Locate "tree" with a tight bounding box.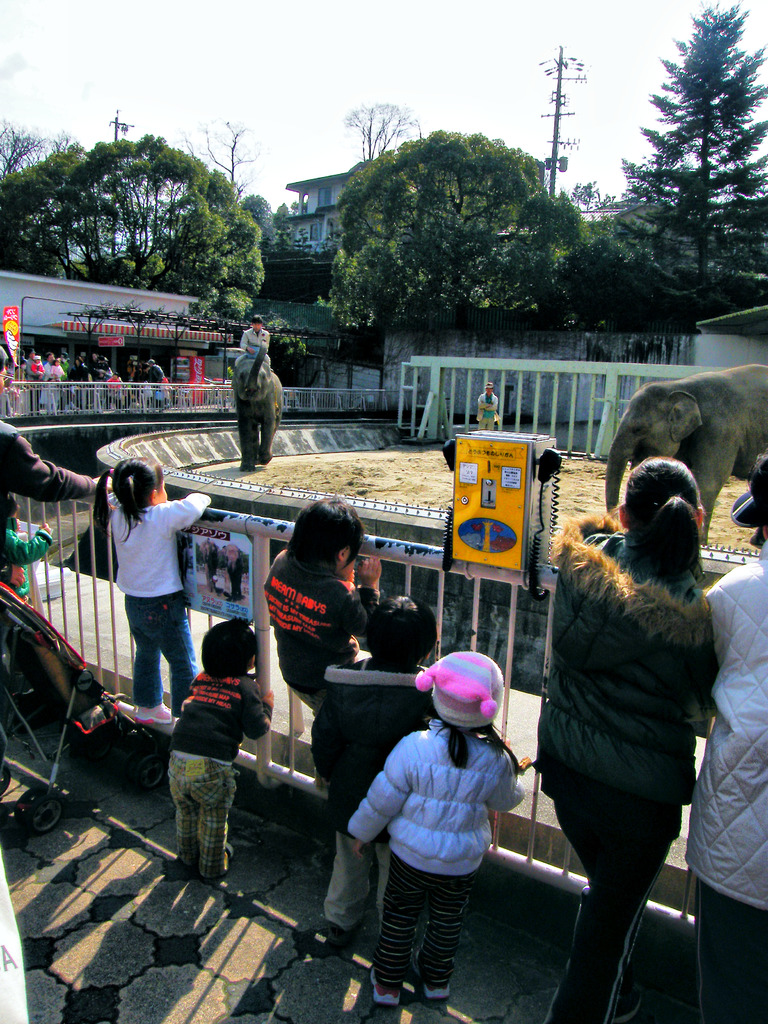
(6,113,28,180).
